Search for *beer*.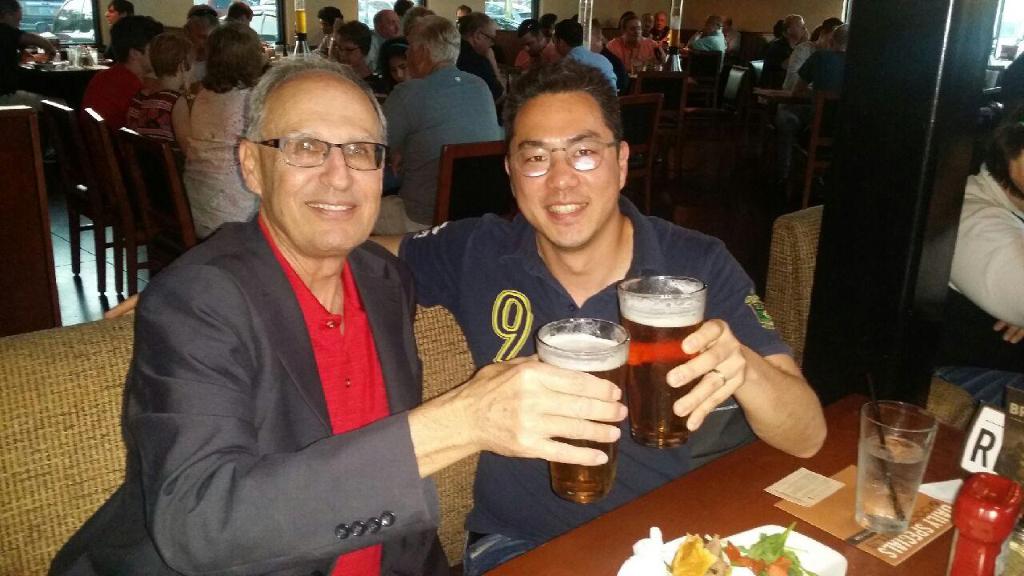
Found at (624,298,703,447).
